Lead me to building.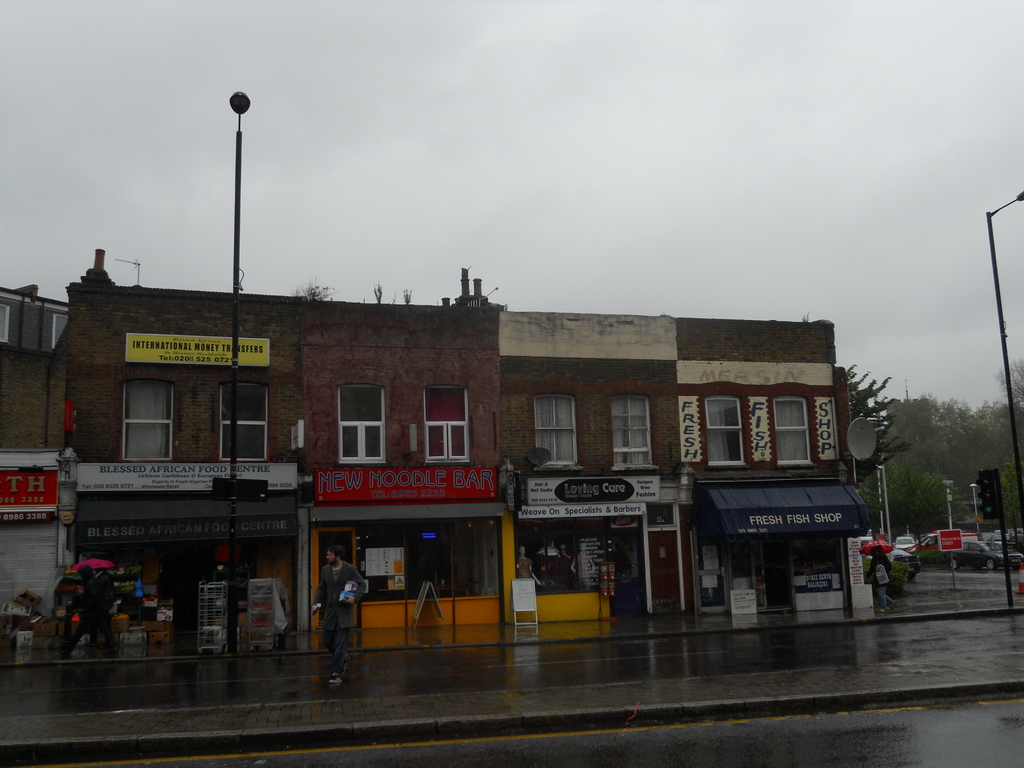
Lead to select_region(0, 284, 61, 651).
